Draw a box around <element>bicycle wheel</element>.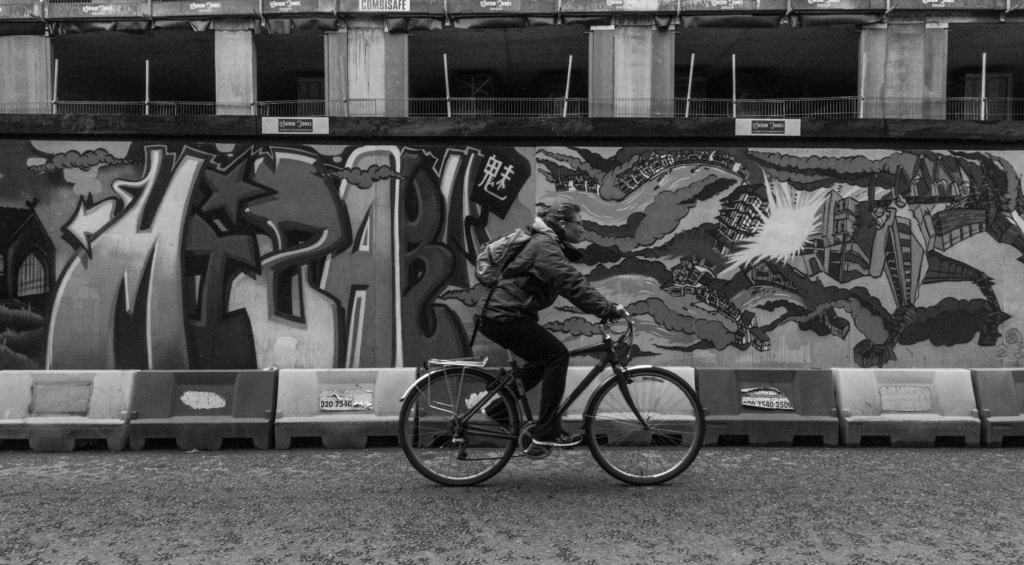
(407, 365, 535, 479).
